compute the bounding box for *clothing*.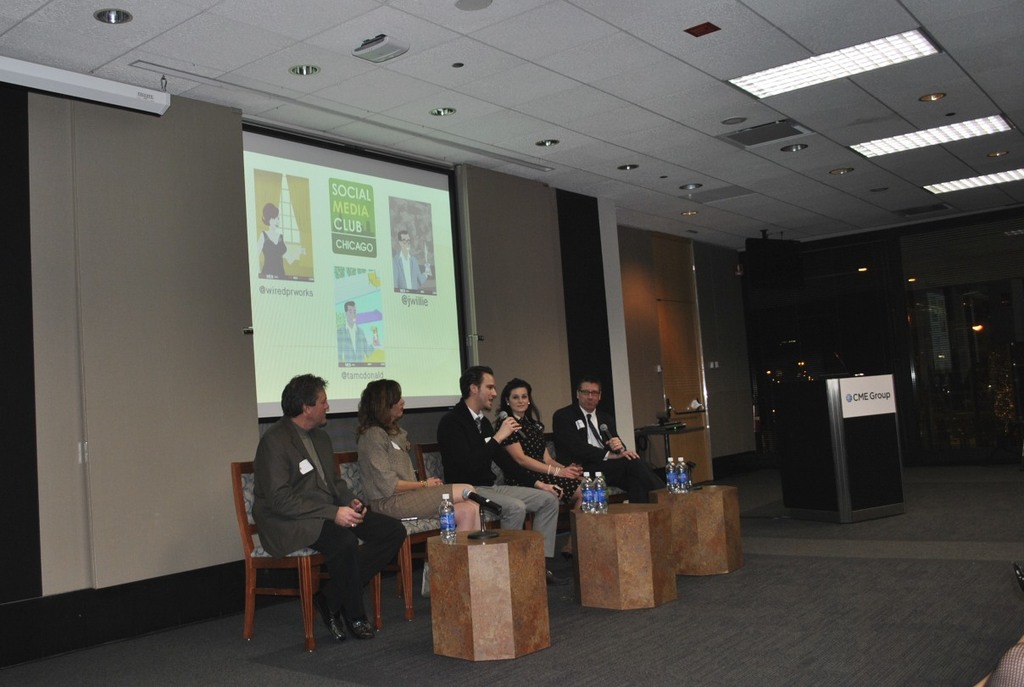
l=265, t=224, r=287, b=279.
